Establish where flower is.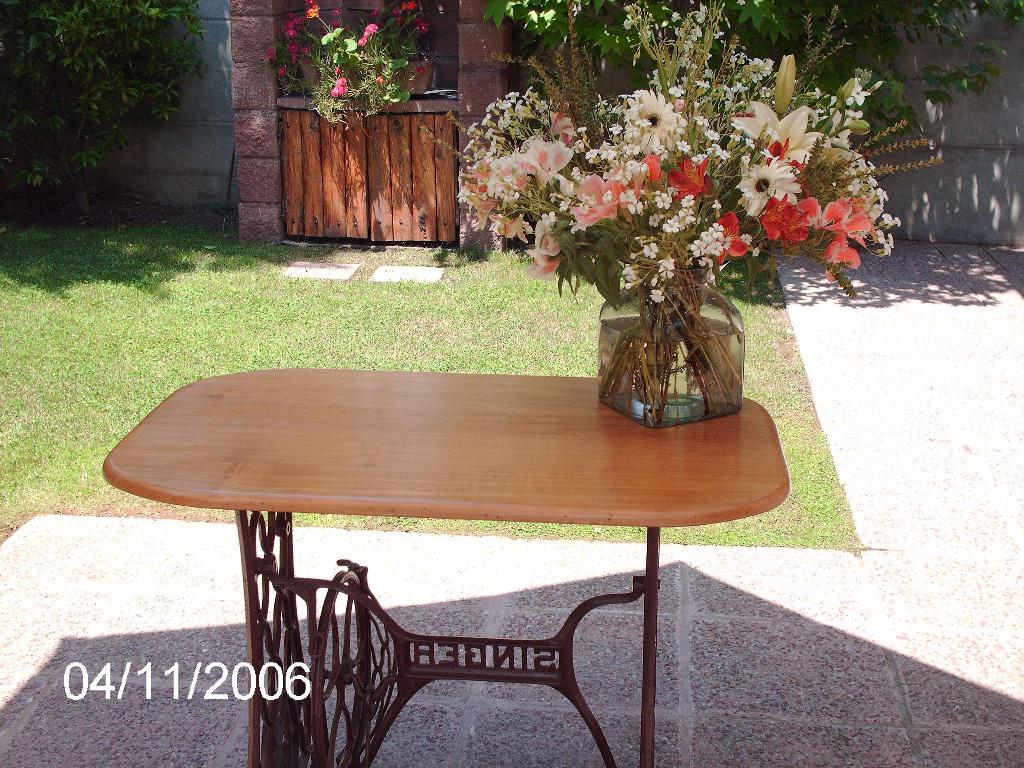
Established at l=287, t=37, r=298, b=53.
